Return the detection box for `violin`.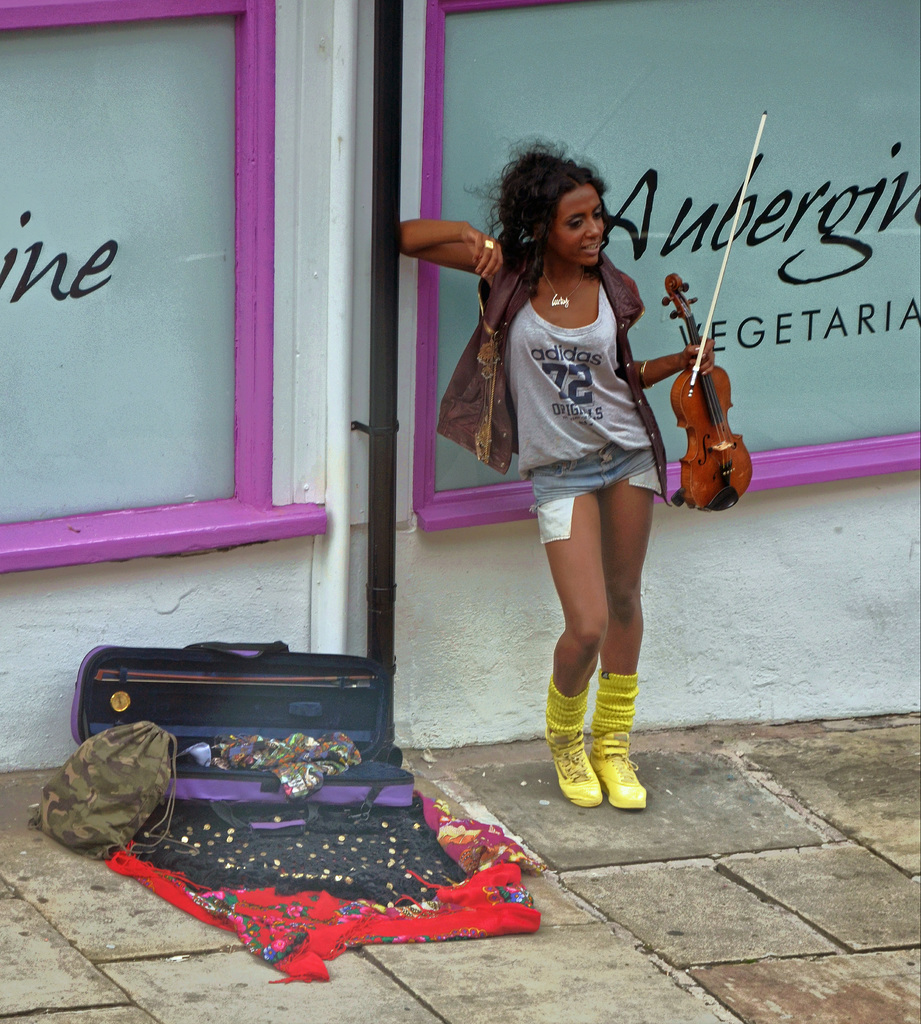
661:104:773:514.
